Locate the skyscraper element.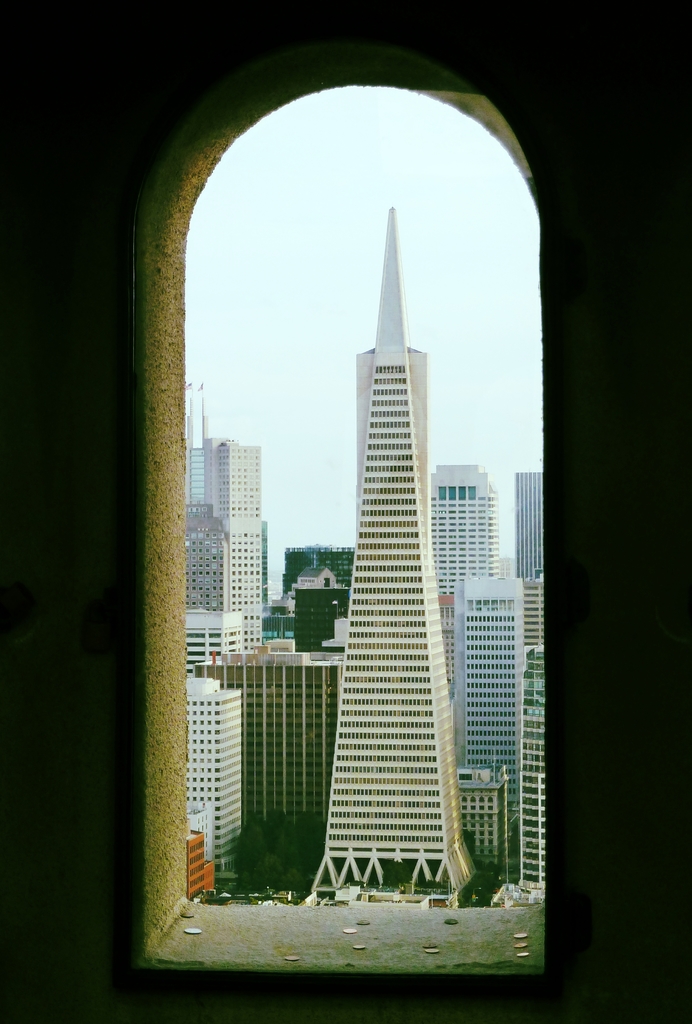
Element bbox: [x1=418, y1=452, x2=505, y2=610].
